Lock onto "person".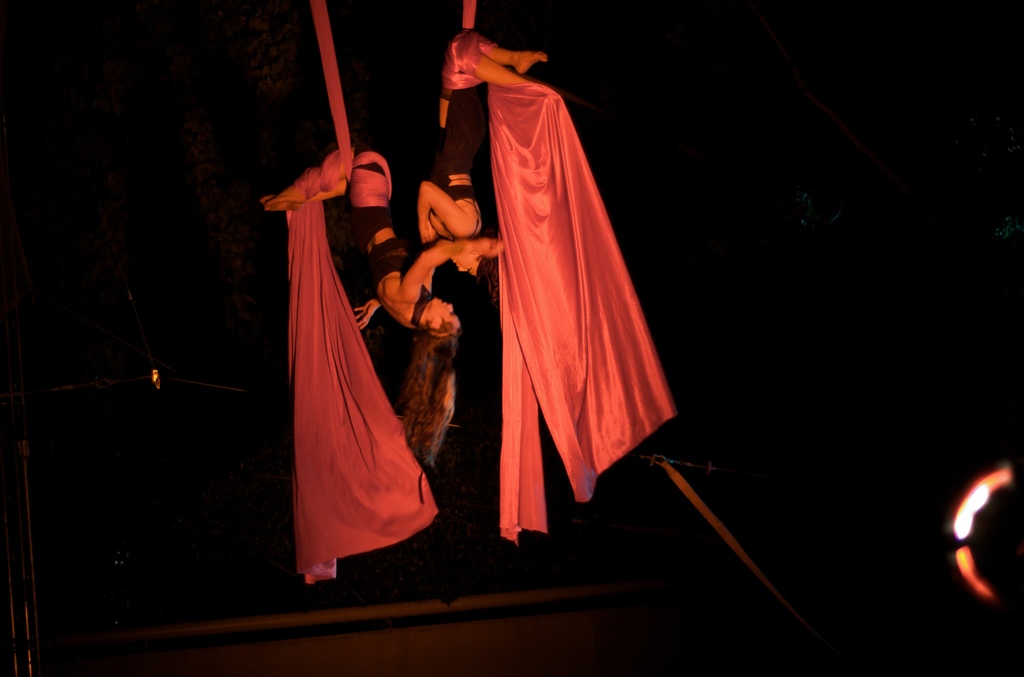
Locked: bbox=(354, 175, 504, 464).
